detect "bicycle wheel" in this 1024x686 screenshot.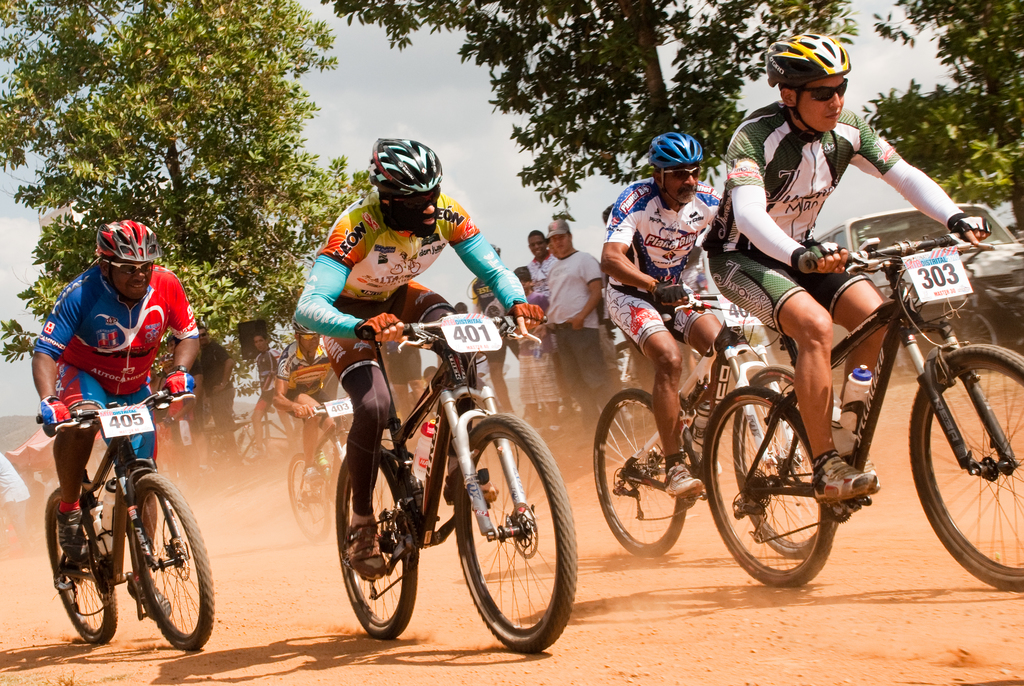
Detection: [906, 341, 1023, 595].
